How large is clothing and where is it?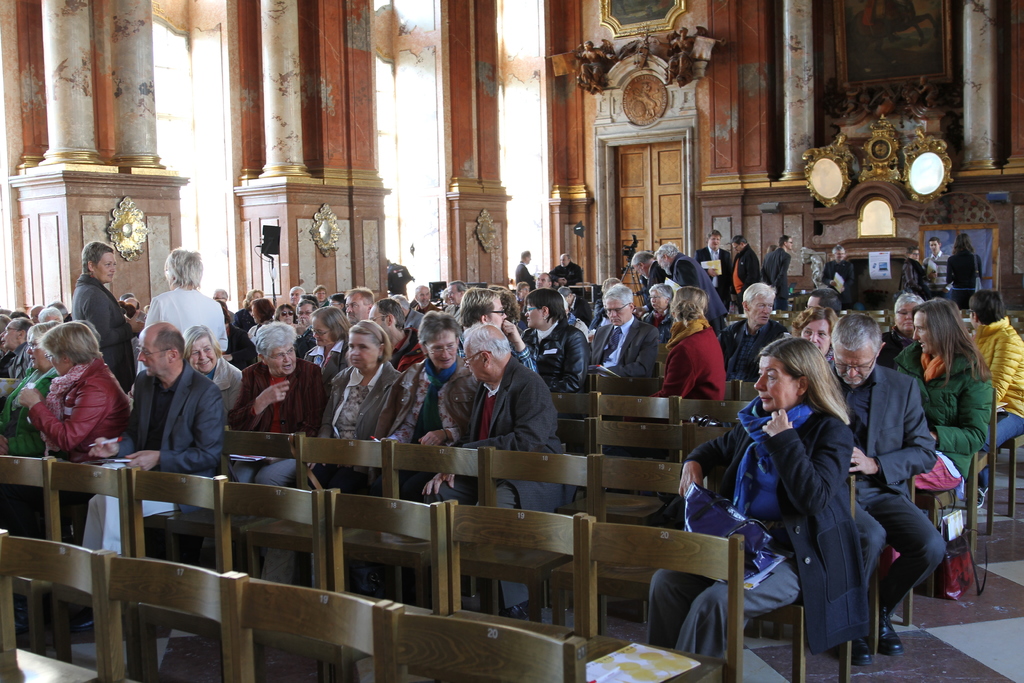
Bounding box: select_region(579, 312, 637, 377).
